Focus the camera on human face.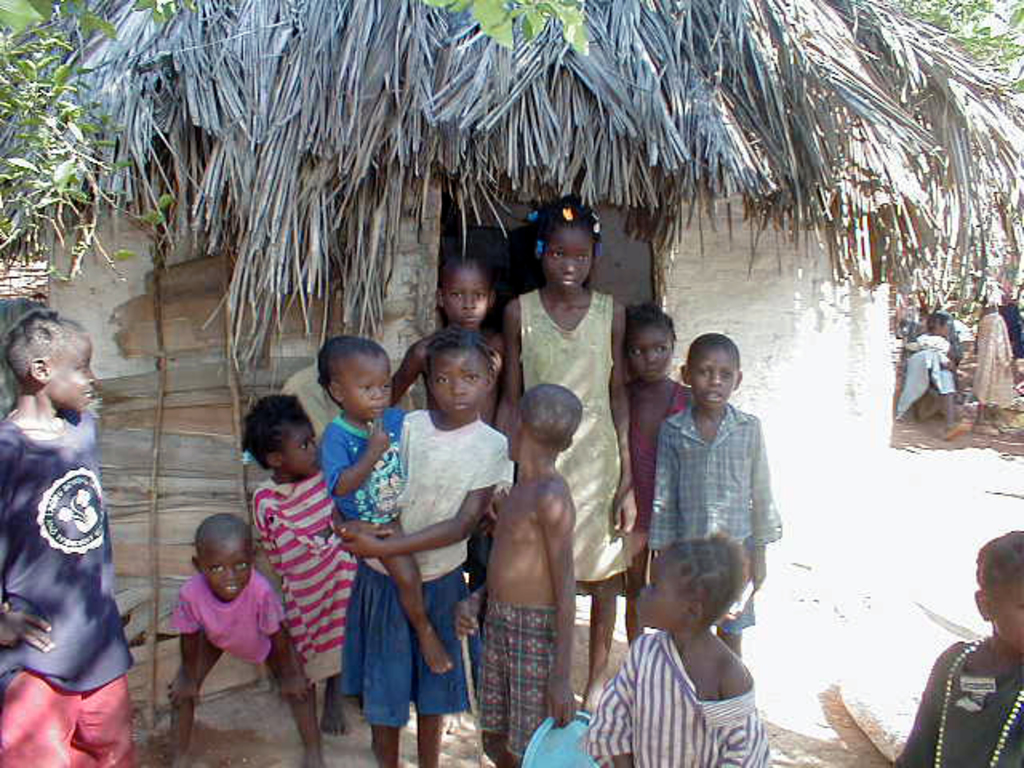
Focus region: {"left": 691, "top": 344, "right": 734, "bottom": 411}.
